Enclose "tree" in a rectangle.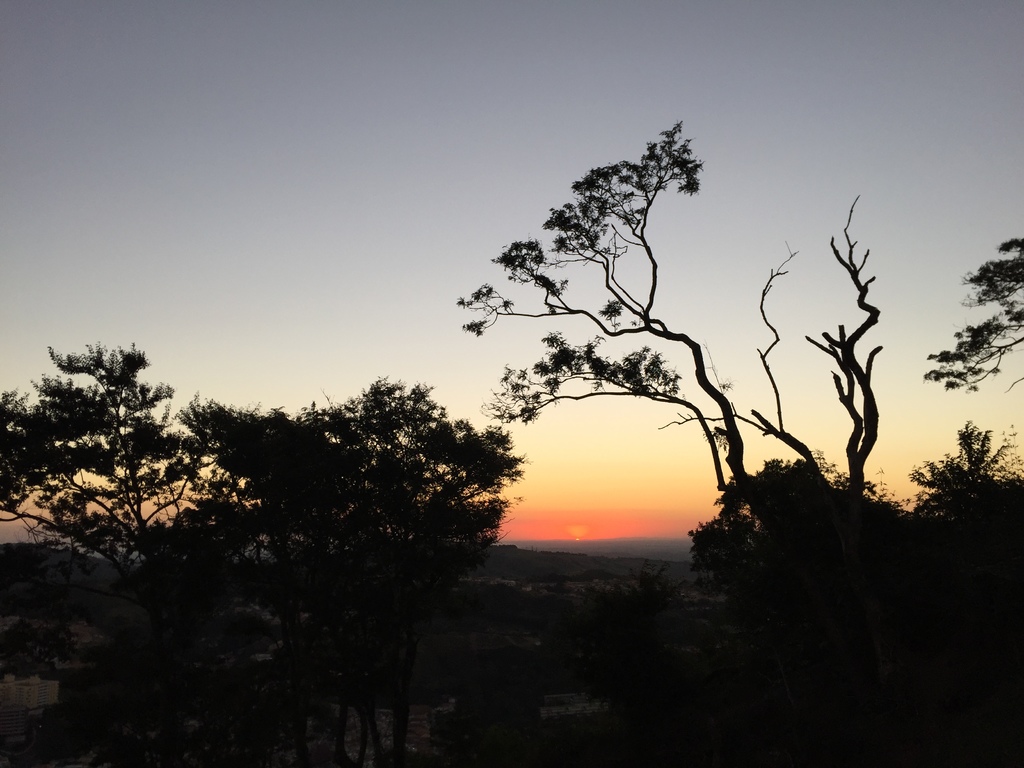
bbox(918, 232, 1023, 397).
